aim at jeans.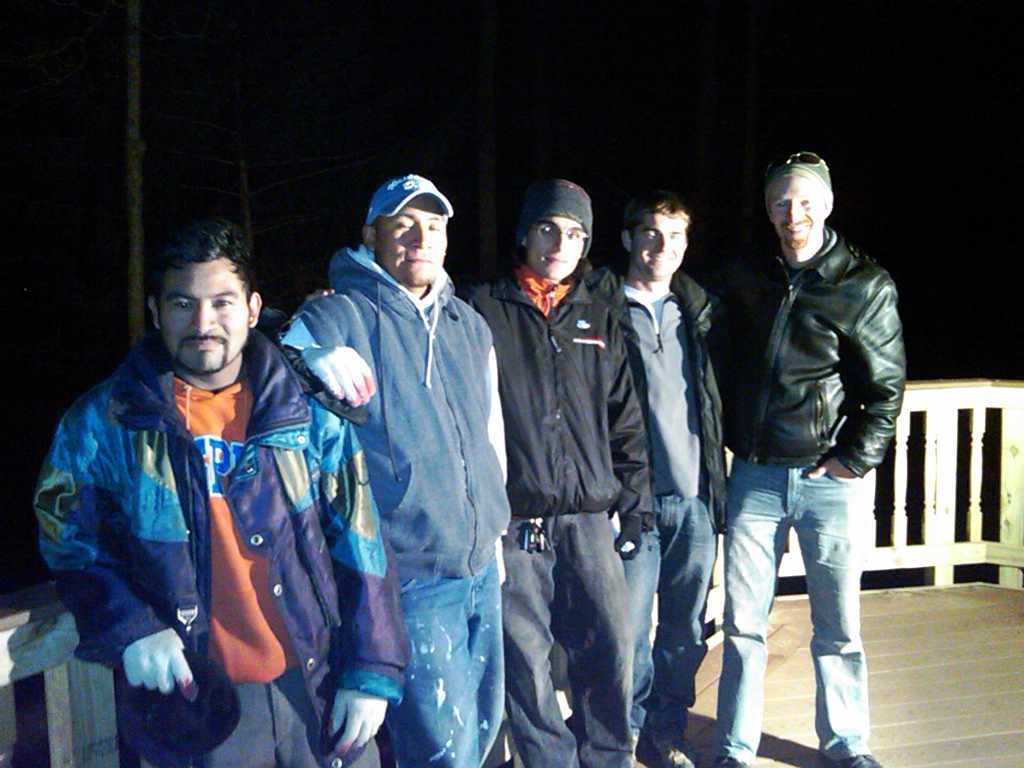
Aimed at box(381, 568, 503, 767).
